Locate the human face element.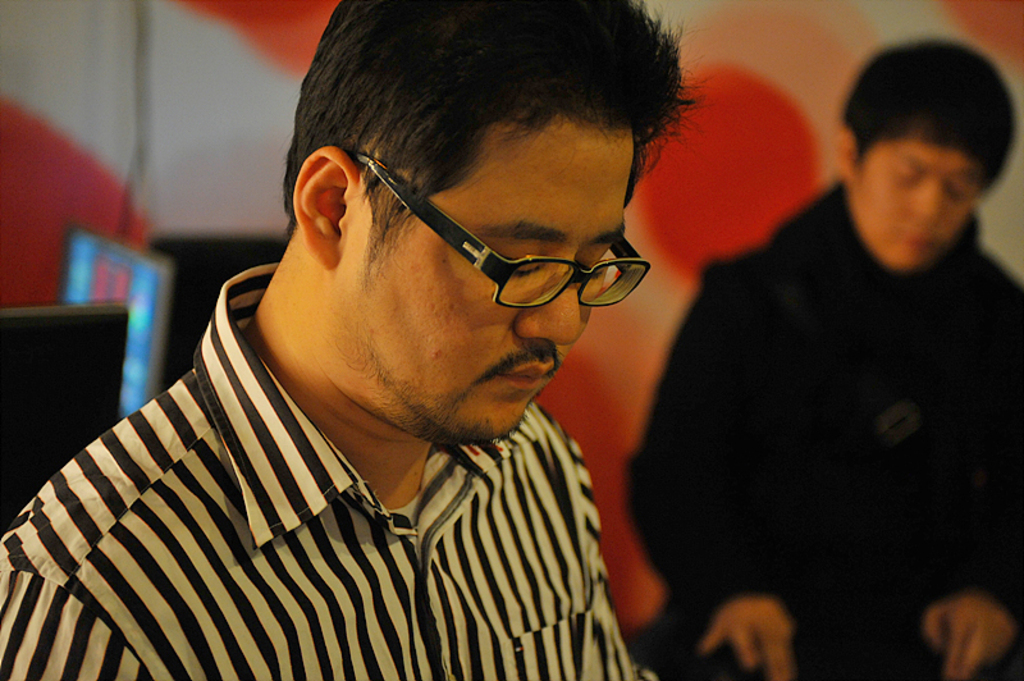
Element bbox: {"left": 340, "top": 114, "right": 632, "bottom": 437}.
